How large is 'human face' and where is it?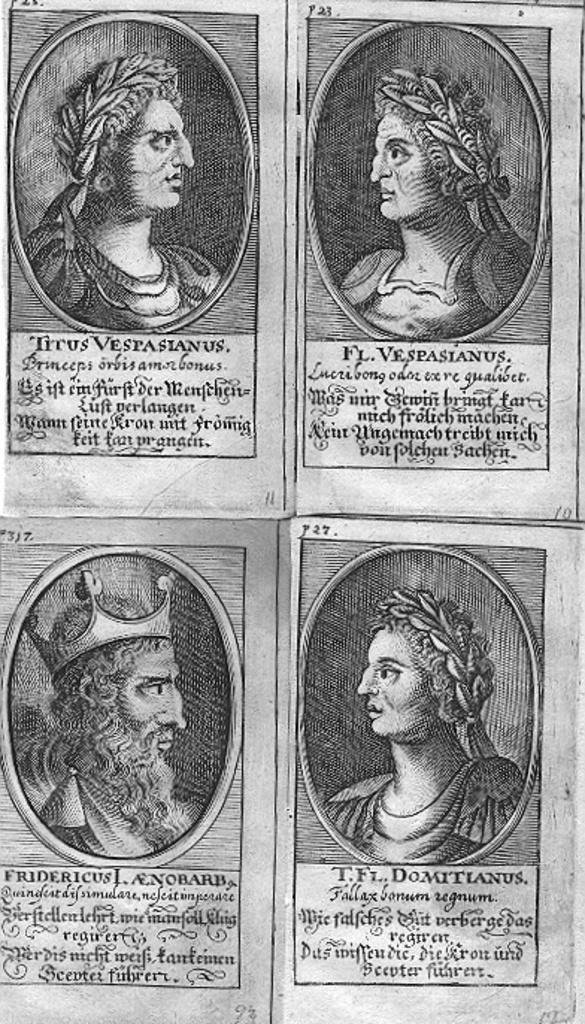
Bounding box: 358 627 436 745.
